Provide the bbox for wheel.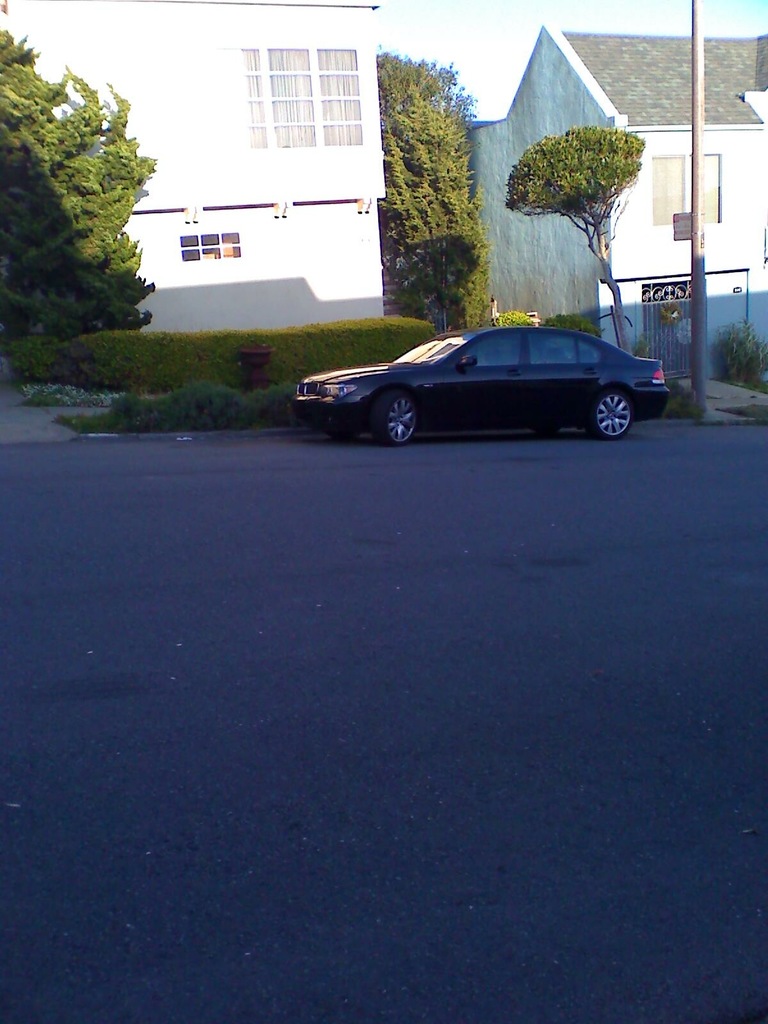
[589,394,631,443].
